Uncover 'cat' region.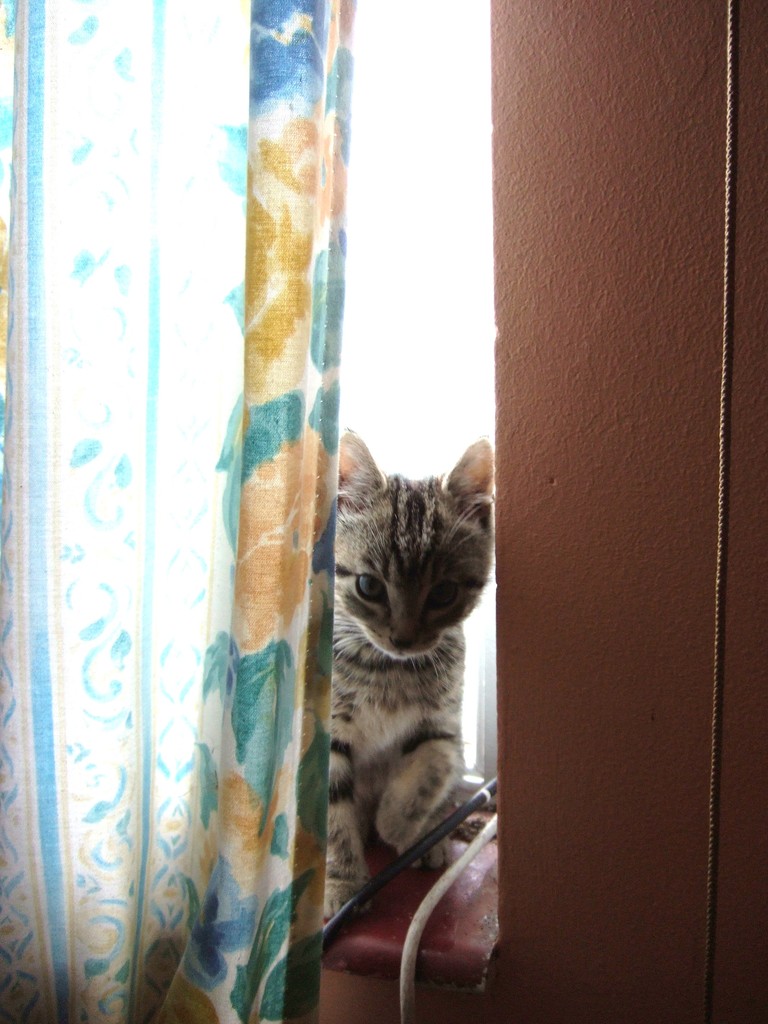
Uncovered: [left=324, top=424, right=497, bottom=926].
